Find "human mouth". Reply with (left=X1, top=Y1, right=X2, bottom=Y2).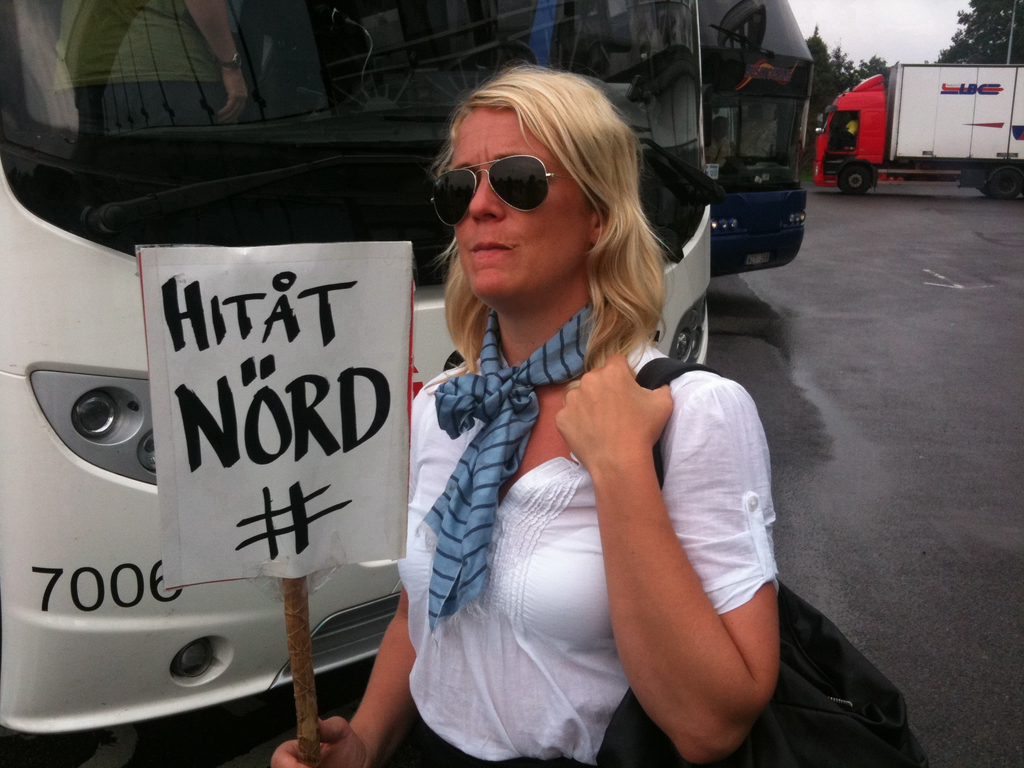
(left=472, top=242, right=513, bottom=257).
